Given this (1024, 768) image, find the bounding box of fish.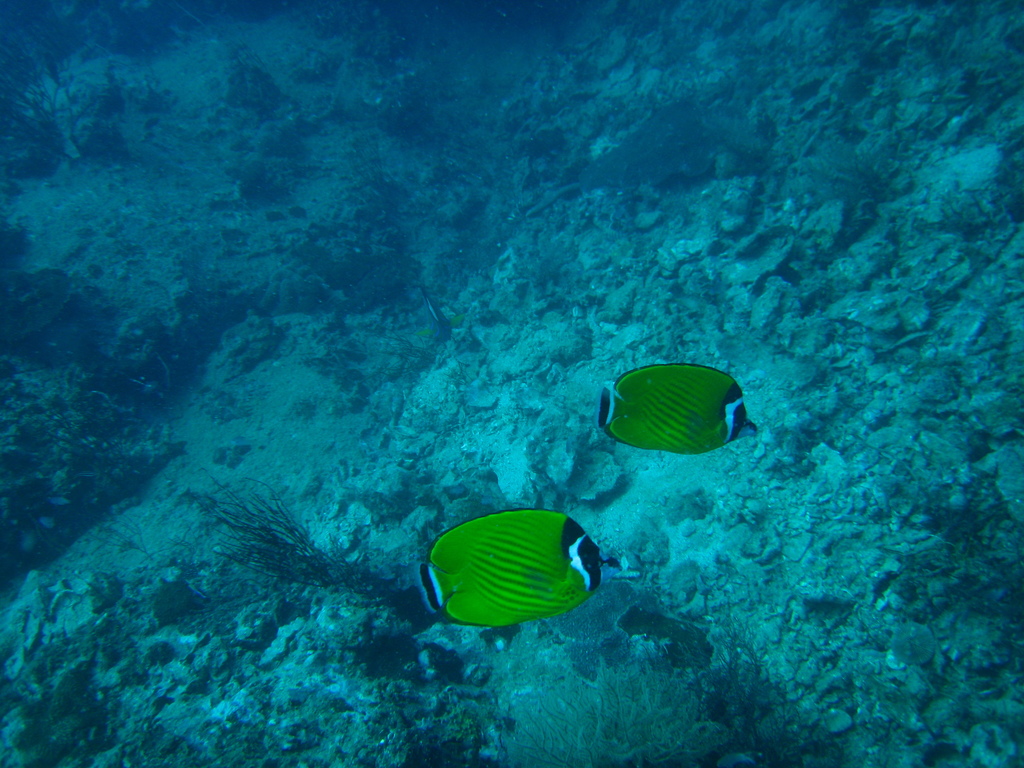
box=[396, 495, 614, 644].
